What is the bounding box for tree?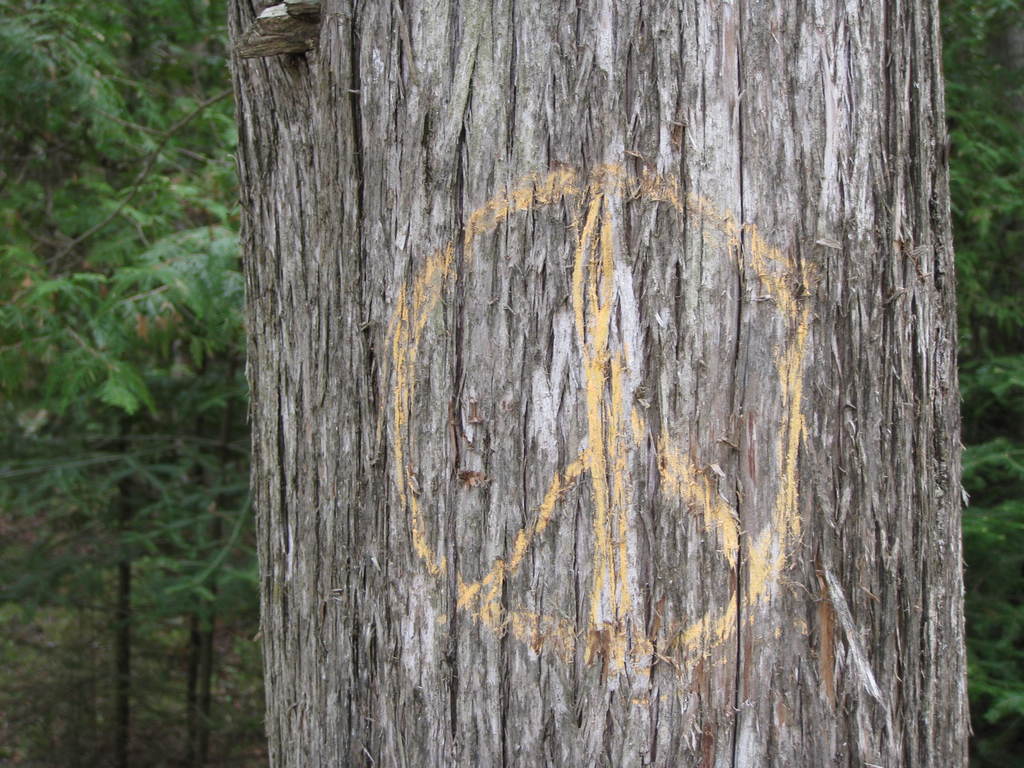
<box>222,0,975,767</box>.
